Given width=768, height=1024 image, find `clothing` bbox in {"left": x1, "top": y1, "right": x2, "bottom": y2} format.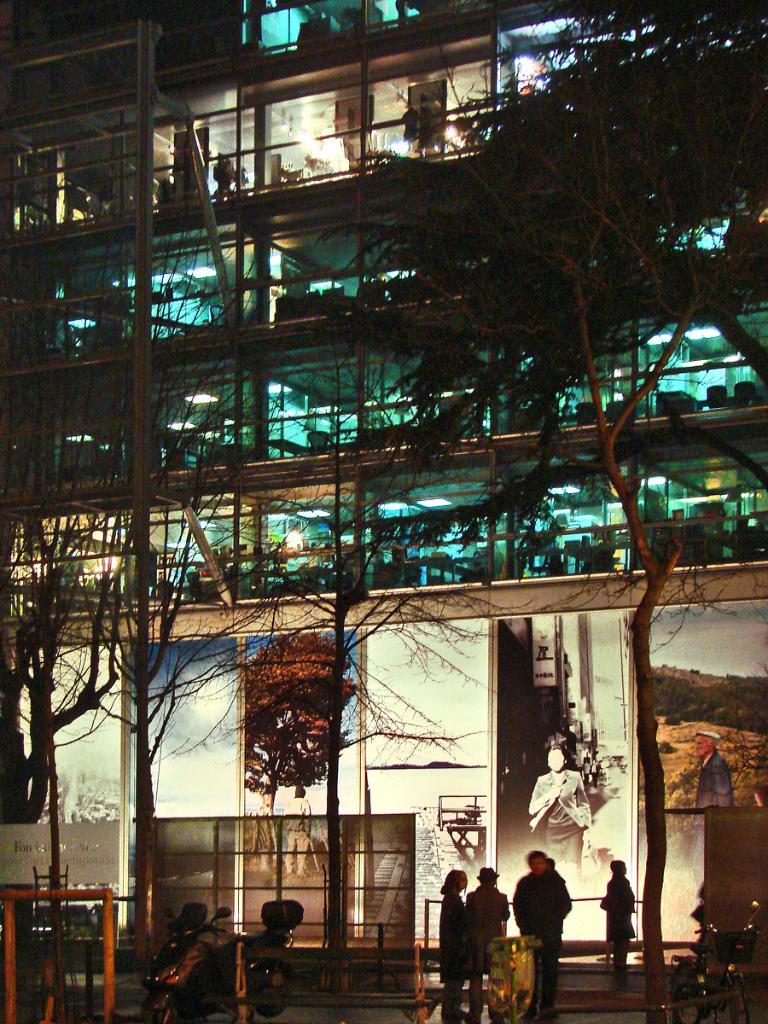
{"left": 606, "top": 871, "right": 634, "bottom": 947}.
